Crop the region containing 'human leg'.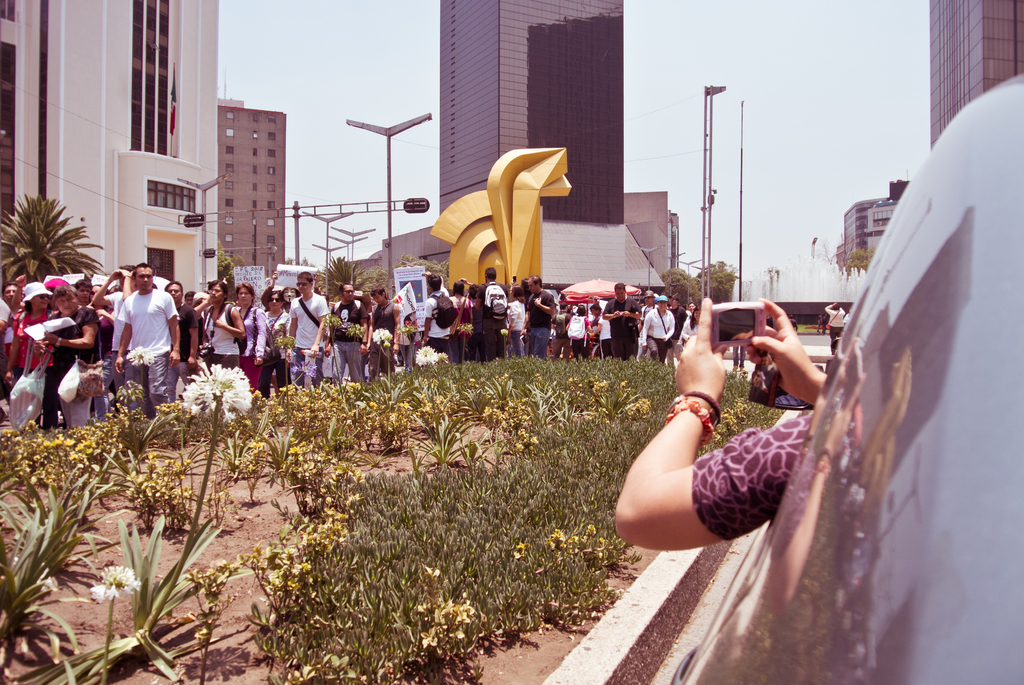
Crop region: 43, 366, 56, 430.
